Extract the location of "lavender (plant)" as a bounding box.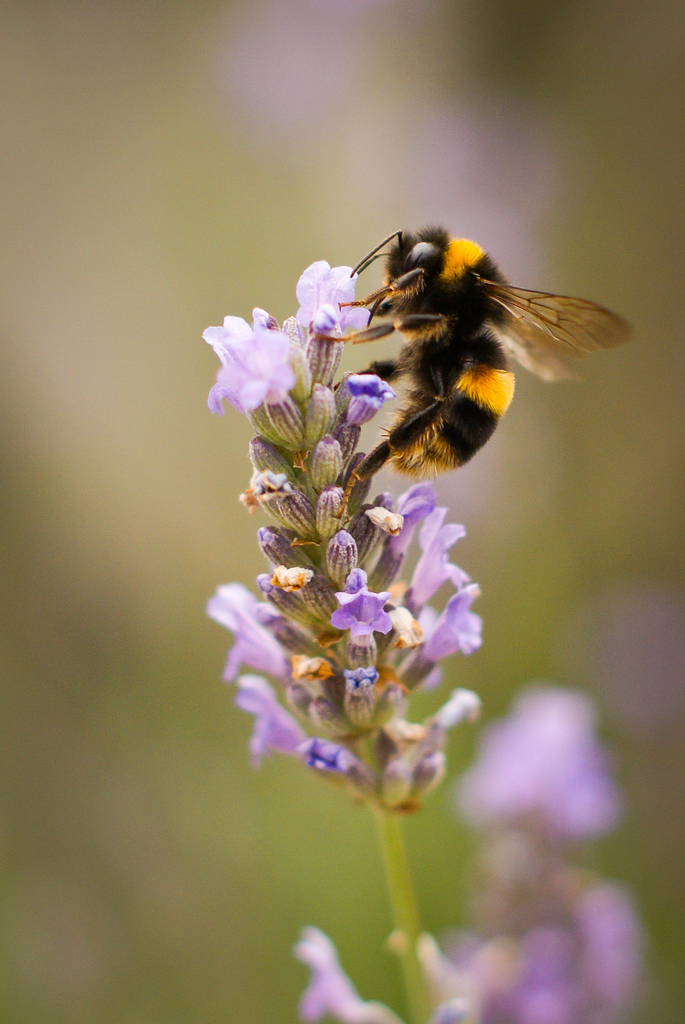
select_region(442, 685, 606, 927).
